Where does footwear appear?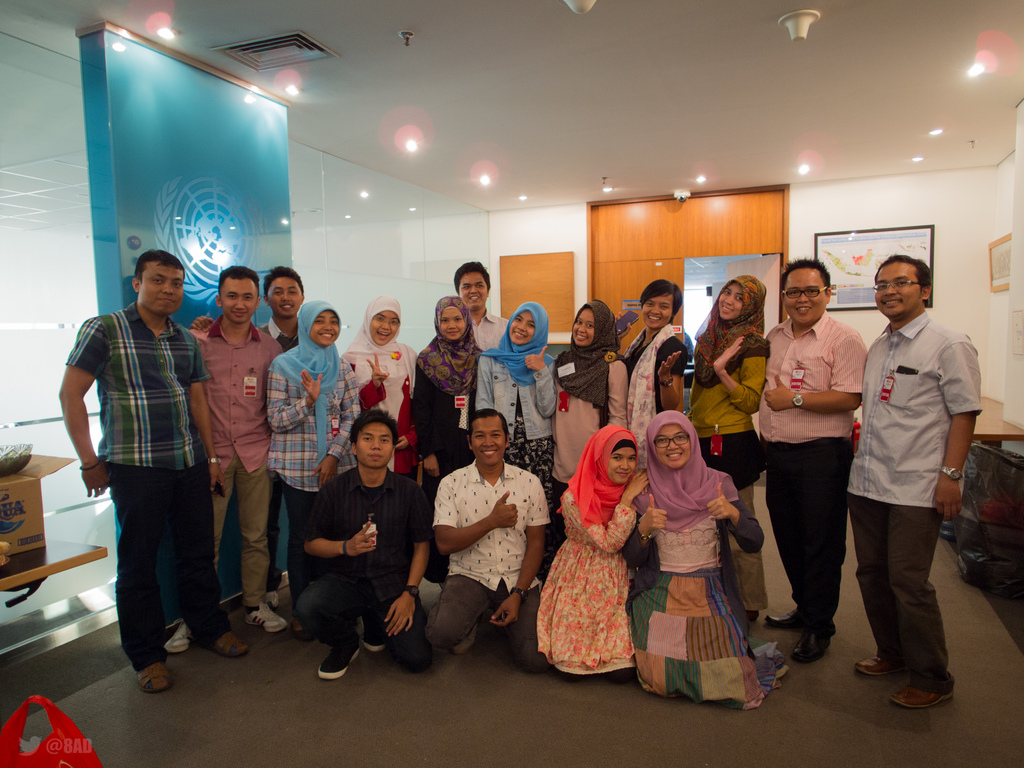
Appears at 765, 606, 801, 634.
